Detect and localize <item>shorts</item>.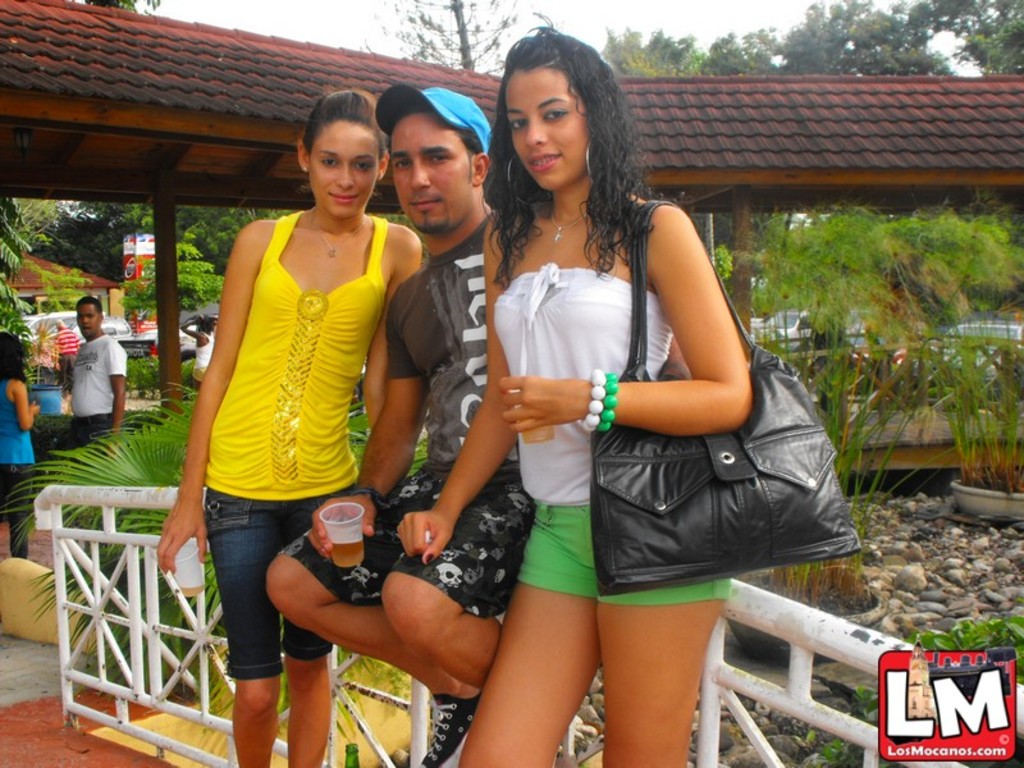
Localized at crop(206, 481, 362, 678).
